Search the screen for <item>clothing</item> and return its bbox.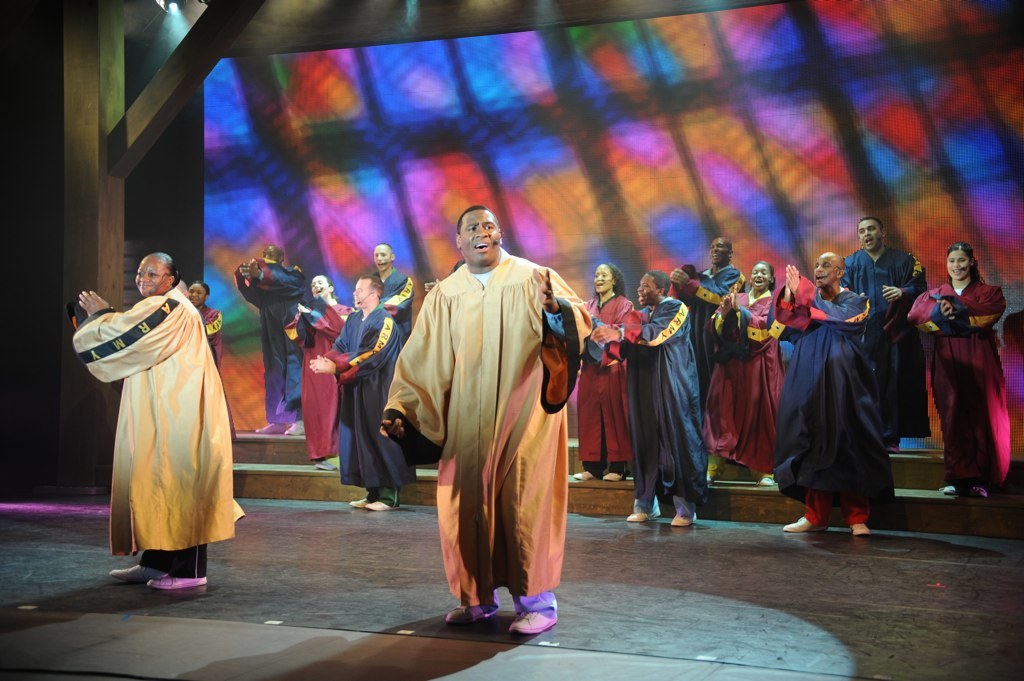
Found: Rect(570, 294, 637, 460).
